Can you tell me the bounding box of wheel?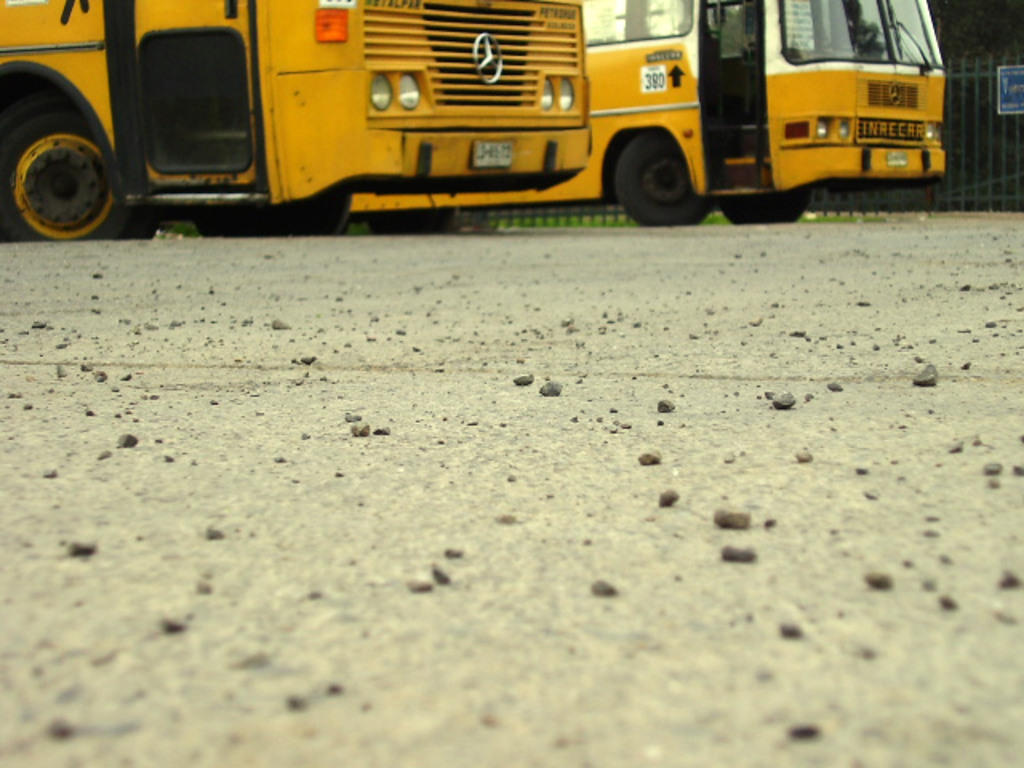
x1=621, y1=131, x2=709, y2=232.
